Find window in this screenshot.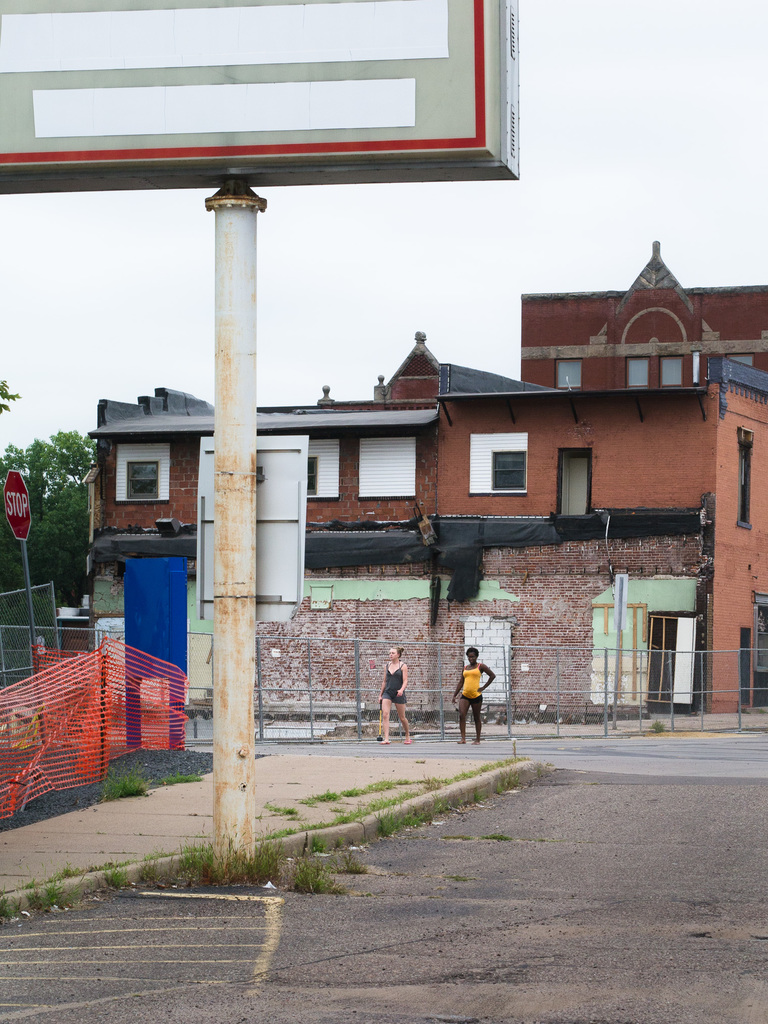
The bounding box for window is x1=735, y1=429, x2=758, y2=532.
